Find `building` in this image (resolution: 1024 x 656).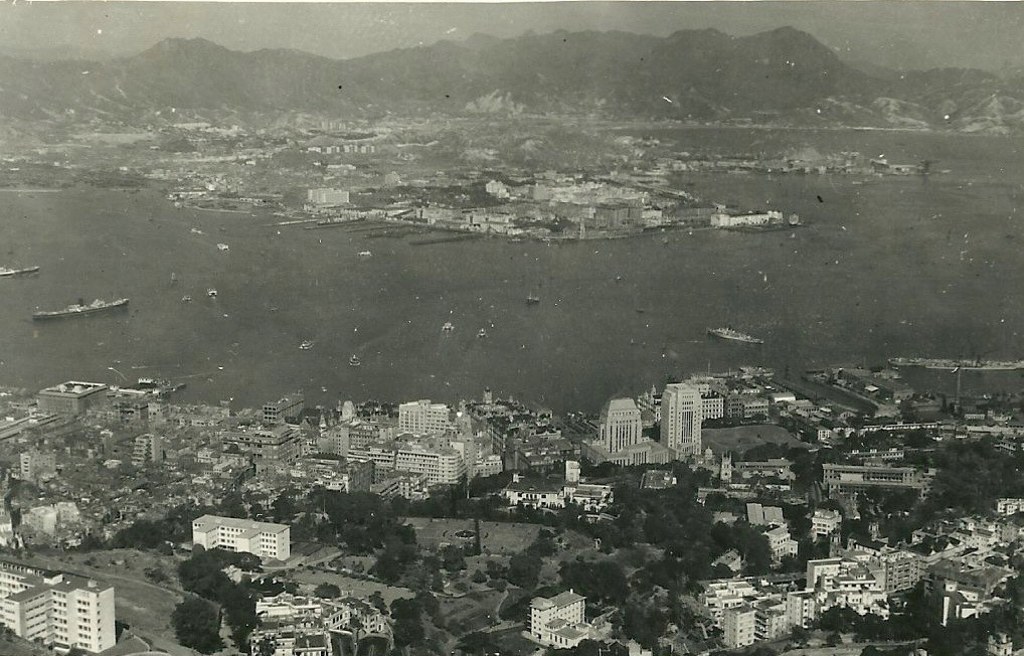
detection(738, 389, 775, 432).
